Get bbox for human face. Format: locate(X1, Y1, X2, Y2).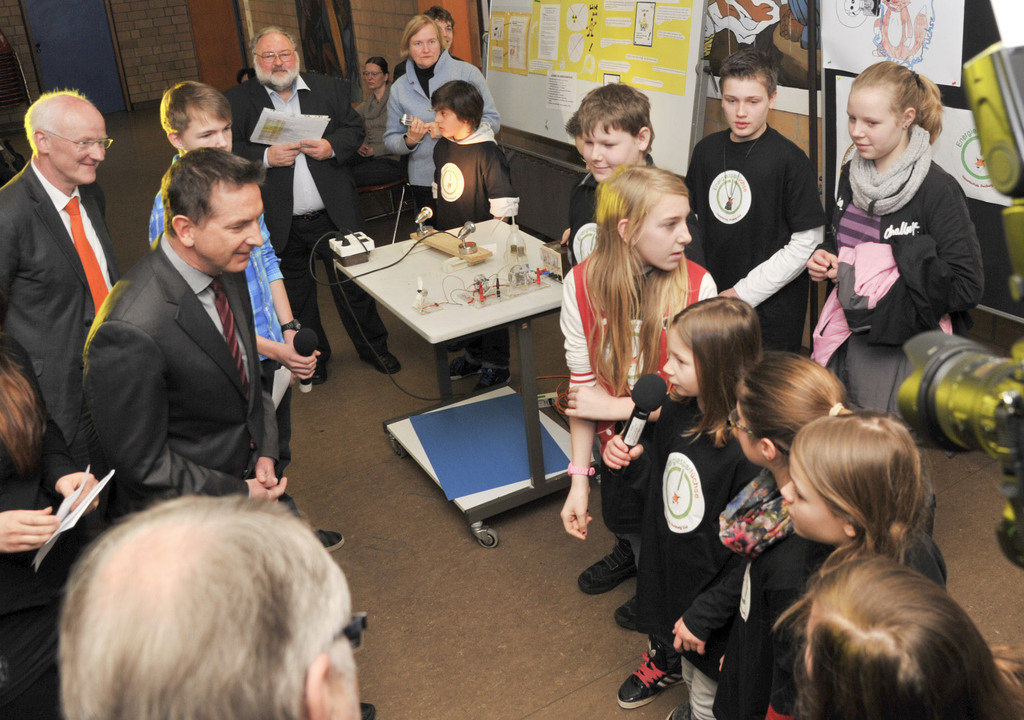
locate(662, 332, 698, 400).
